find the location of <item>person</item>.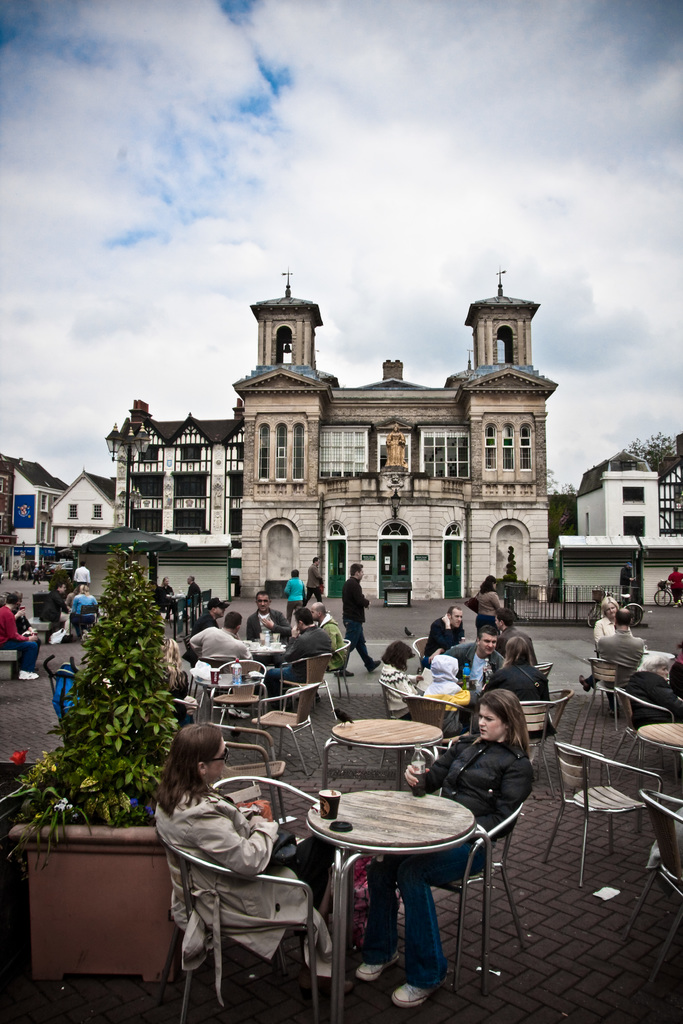
Location: (x1=666, y1=566, x2=682, y2=606).
